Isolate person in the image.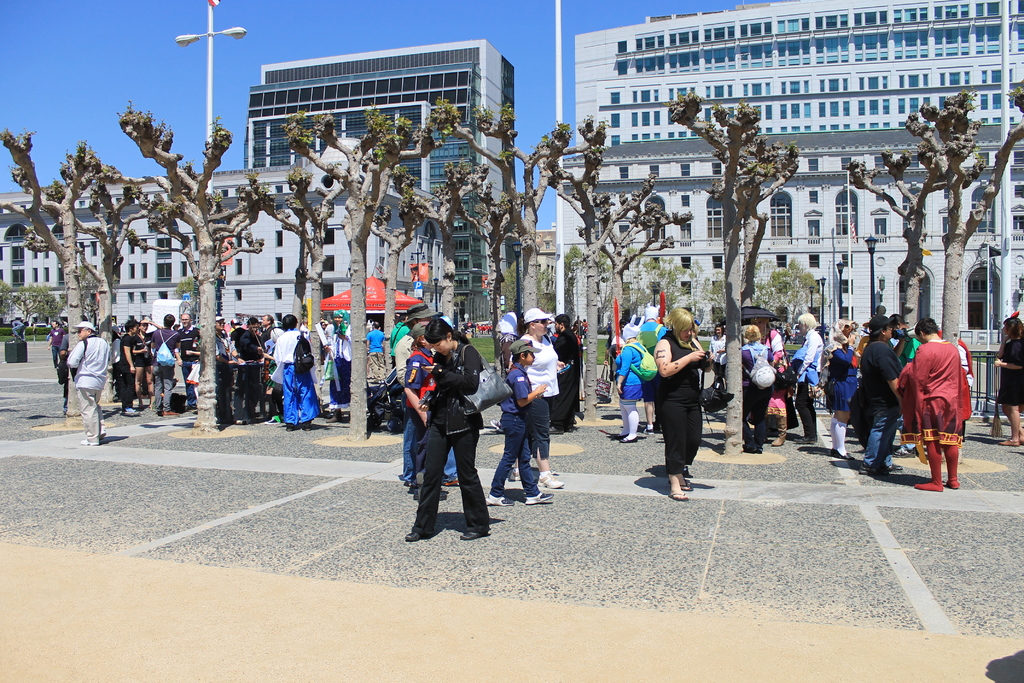
Isolated region: 67, 312, 121, 452.
